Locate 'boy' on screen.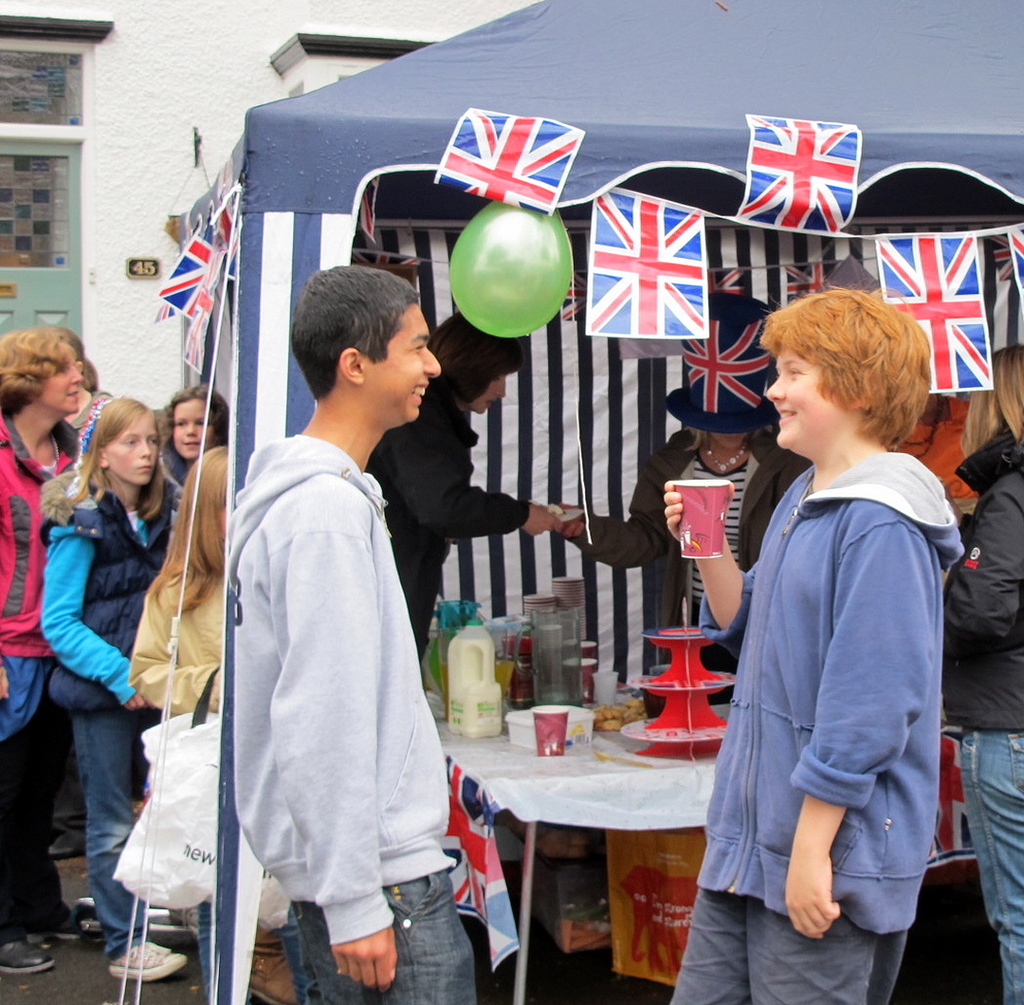
On screen at {"x1": 229, "y1": 264, "x2": 479, "y2": 1004}.
